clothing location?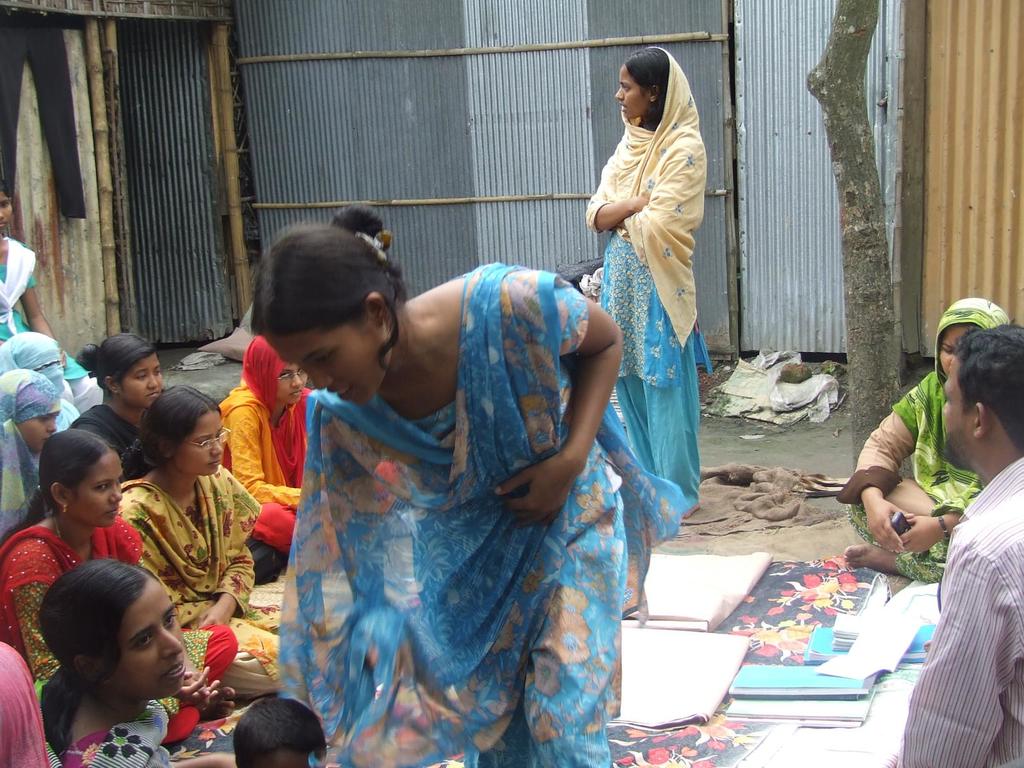
[left=831, top=296, right=1011, bottom=586]
